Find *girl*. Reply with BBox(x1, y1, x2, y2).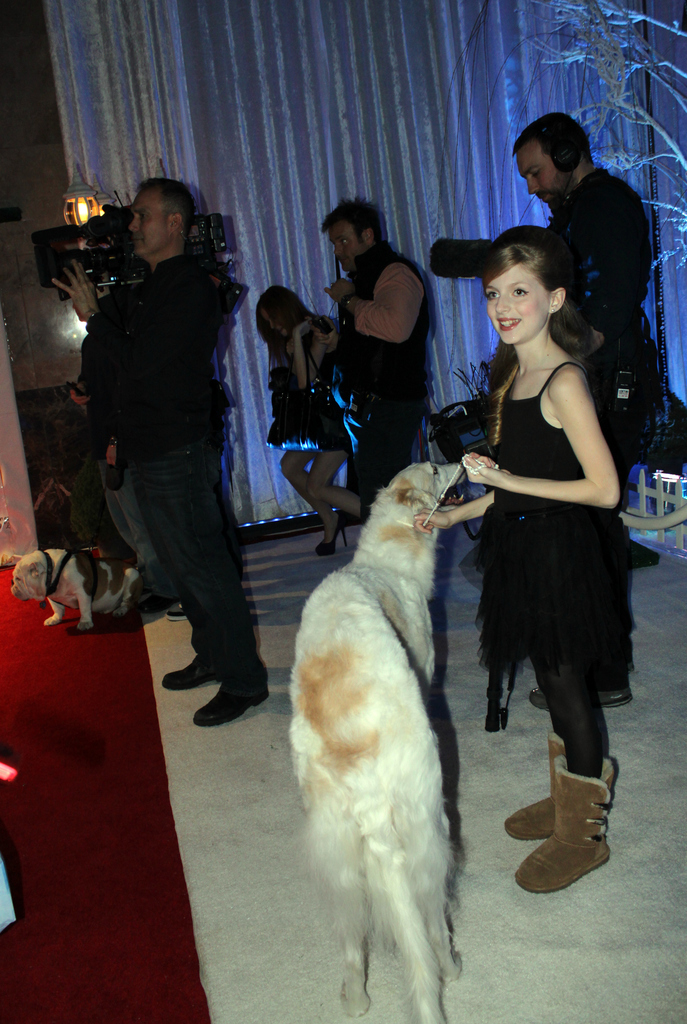
BBox(454, 214, 620, 895).
